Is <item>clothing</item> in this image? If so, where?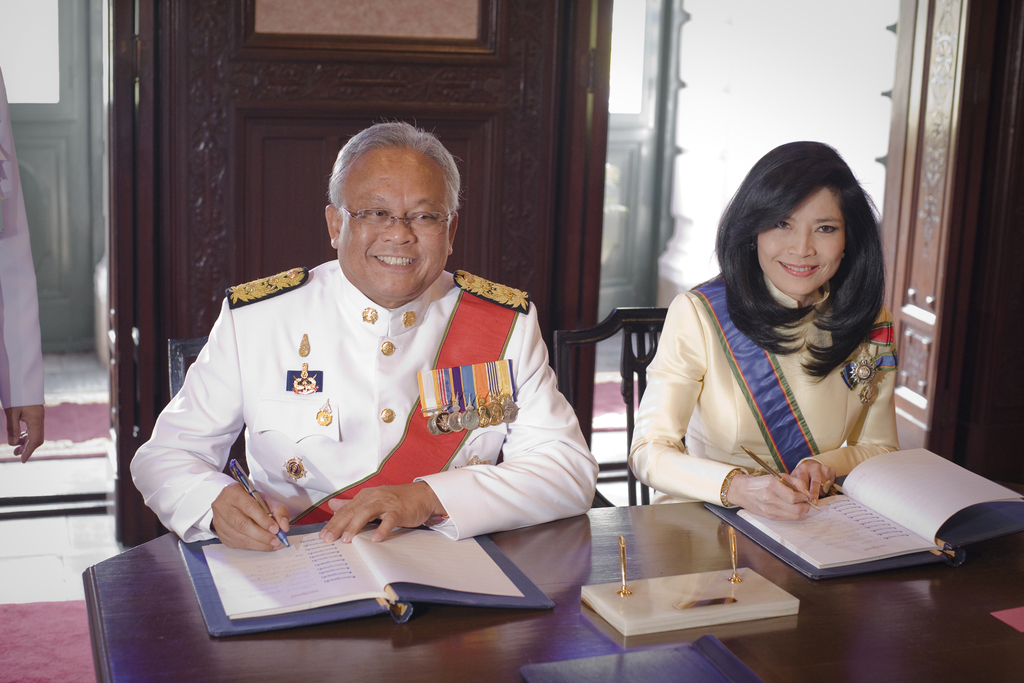
Yes, at box(0, 61, 50, 431).
